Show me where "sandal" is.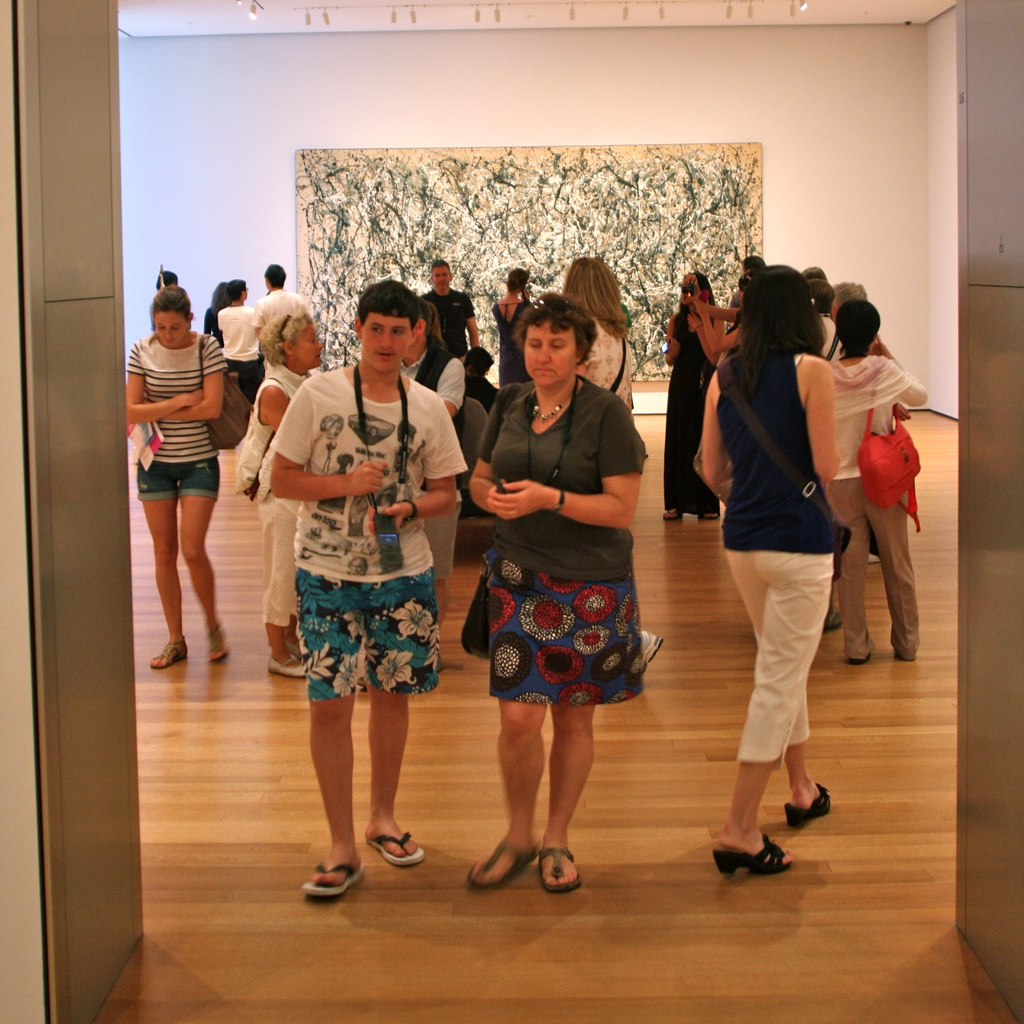
"sandal" is at <box>286,636,310,662</box>.
